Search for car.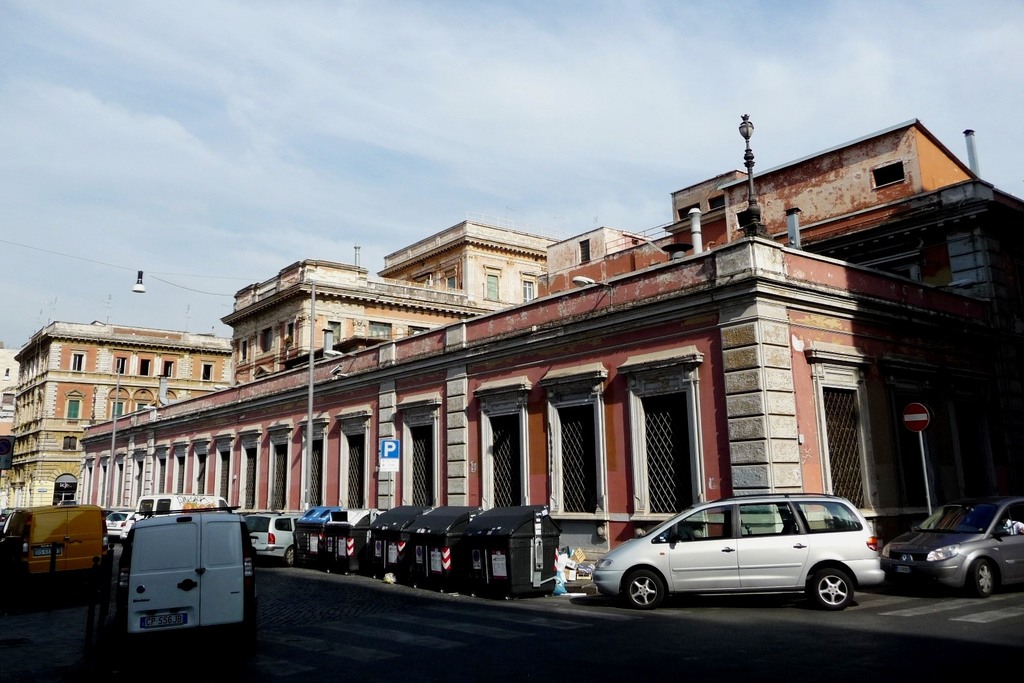
Found at <box>238,506,295,564</box>.
